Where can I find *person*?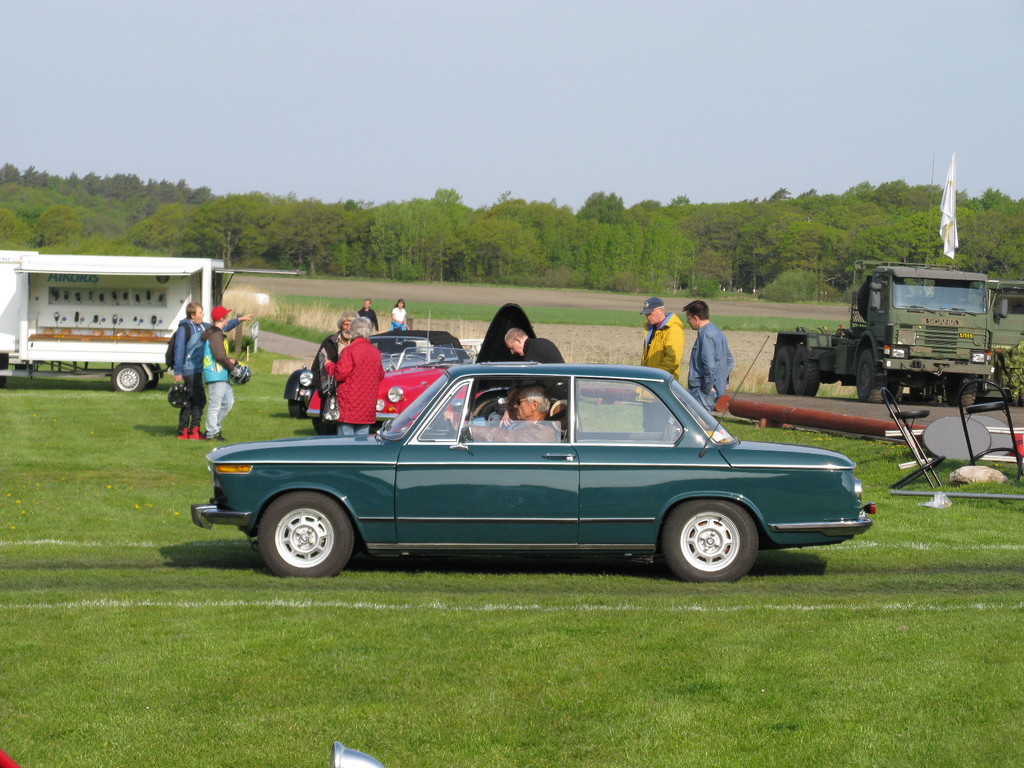
You can find it at x1=503, y1=327, x2=569, y2=399.
